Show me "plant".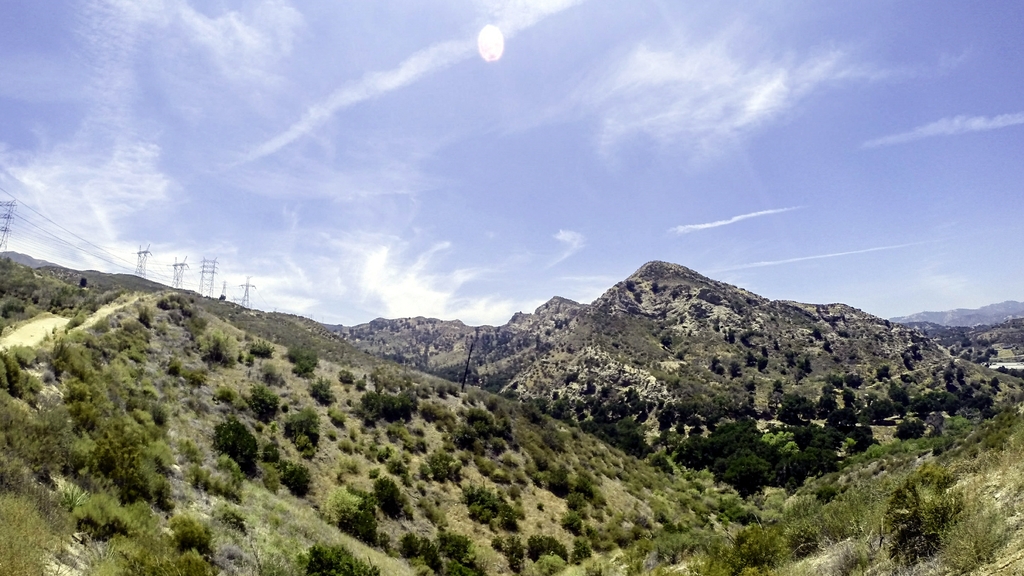
"plant" is here: detection(528, 533, 569, 562).
